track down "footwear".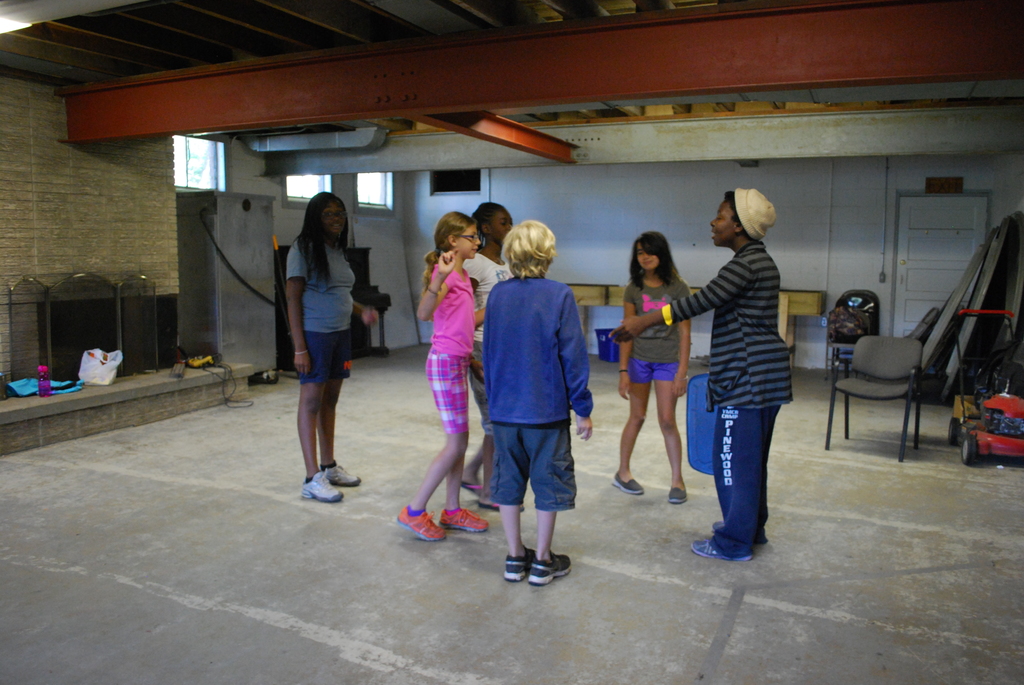
Tracked to (x1=396, y1=512, x2=456, y2=542).
